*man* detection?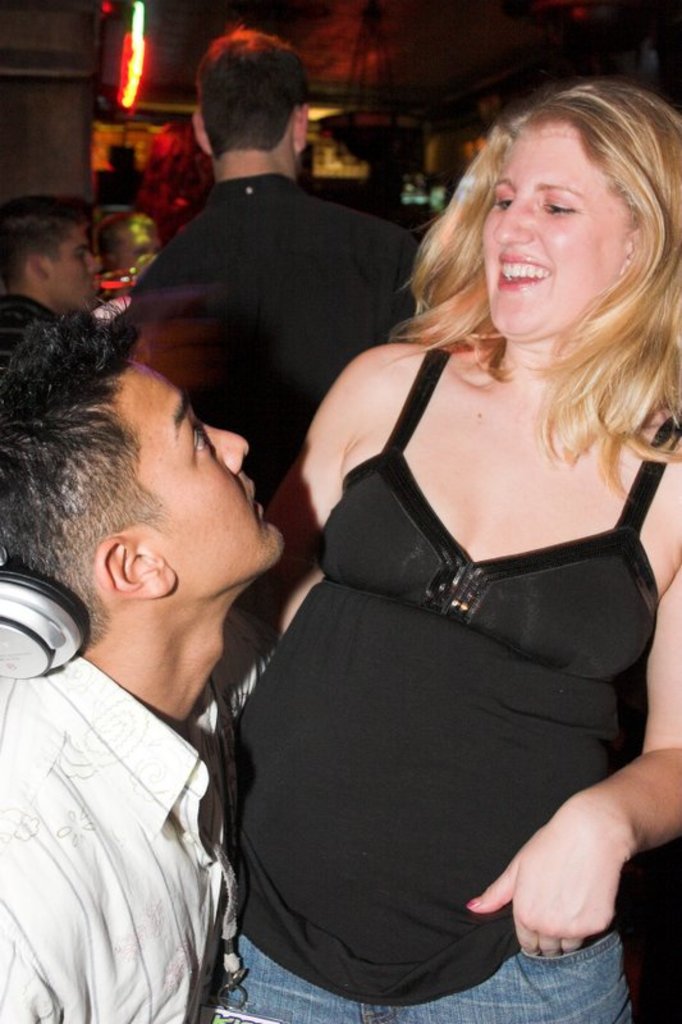
detection(0, 193, 101, 369)
